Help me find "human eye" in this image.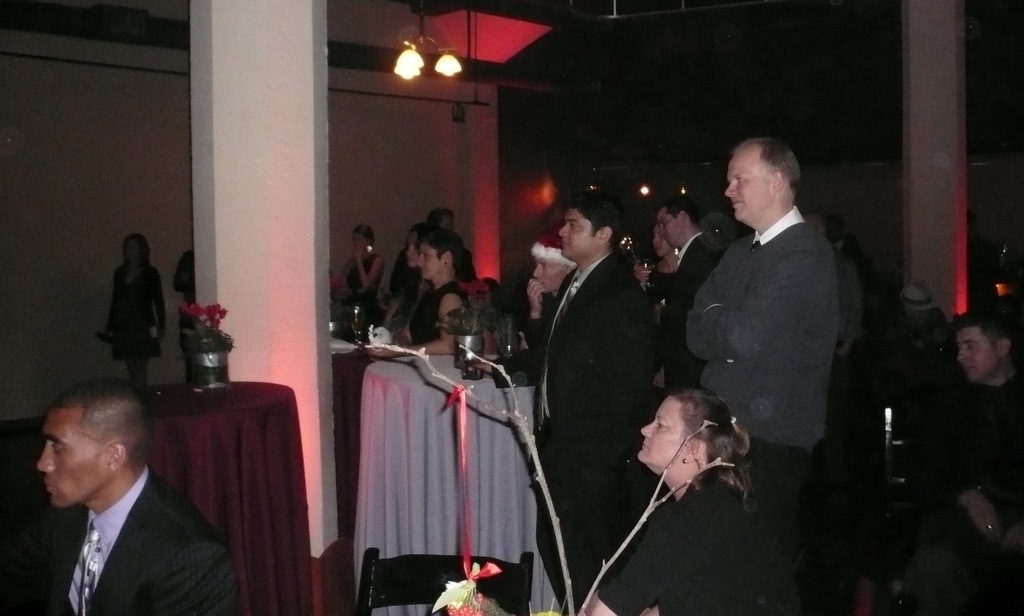
Found it: select_region(656, 418, 666, 429).
